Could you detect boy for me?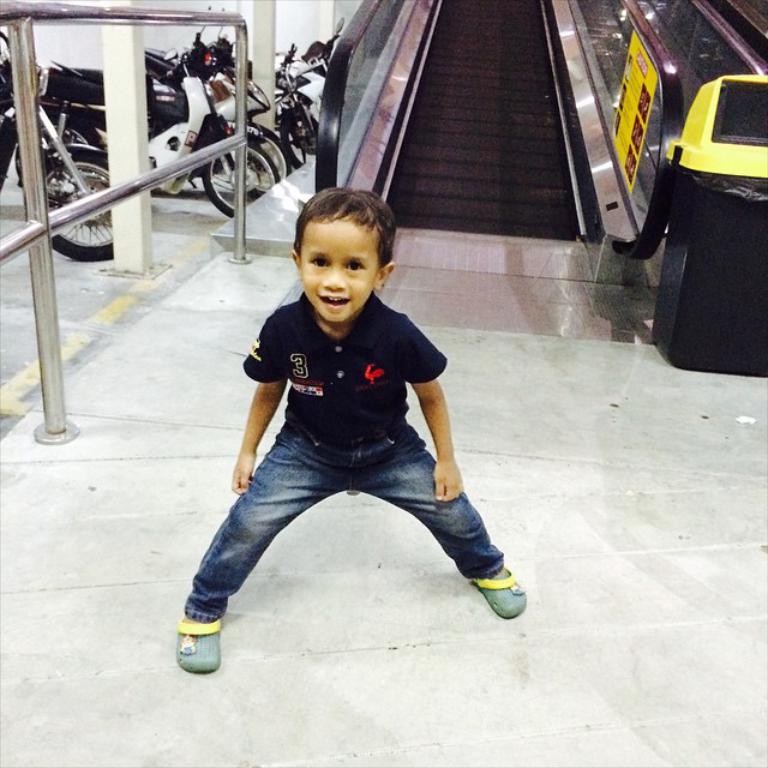
Detection result: left=168, top=196, right=506, bottom=667.
